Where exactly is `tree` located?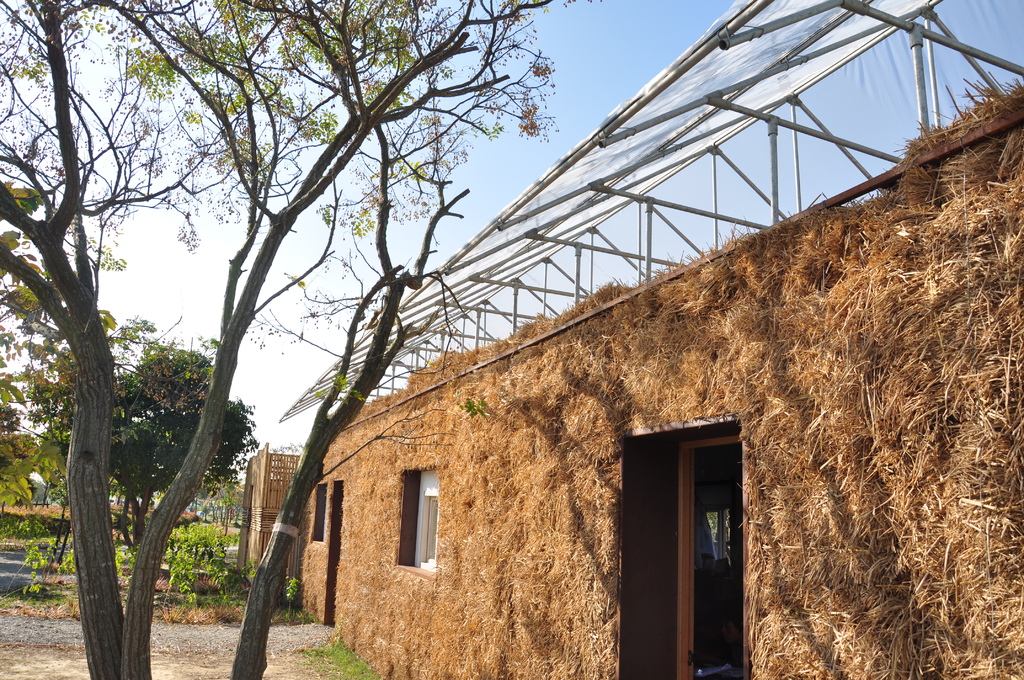
Its bounding box is bbox(225, 136, 479, 679).
